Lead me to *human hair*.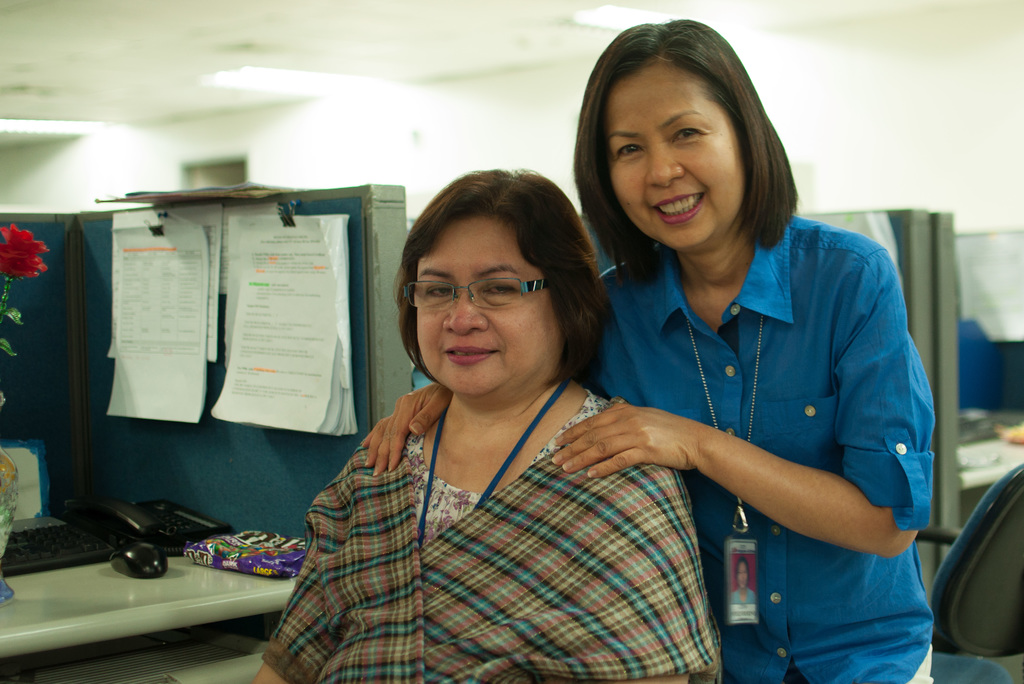
Lead to BBox(572, 20, 798, 291).
